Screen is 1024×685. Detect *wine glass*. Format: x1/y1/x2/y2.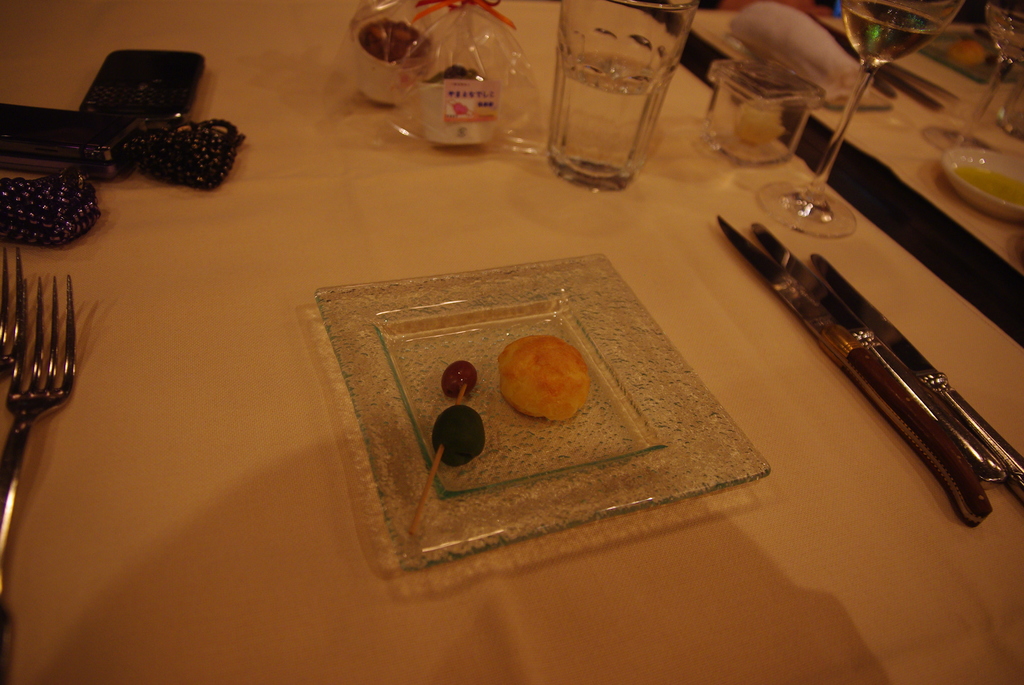
751/0/970/237.
